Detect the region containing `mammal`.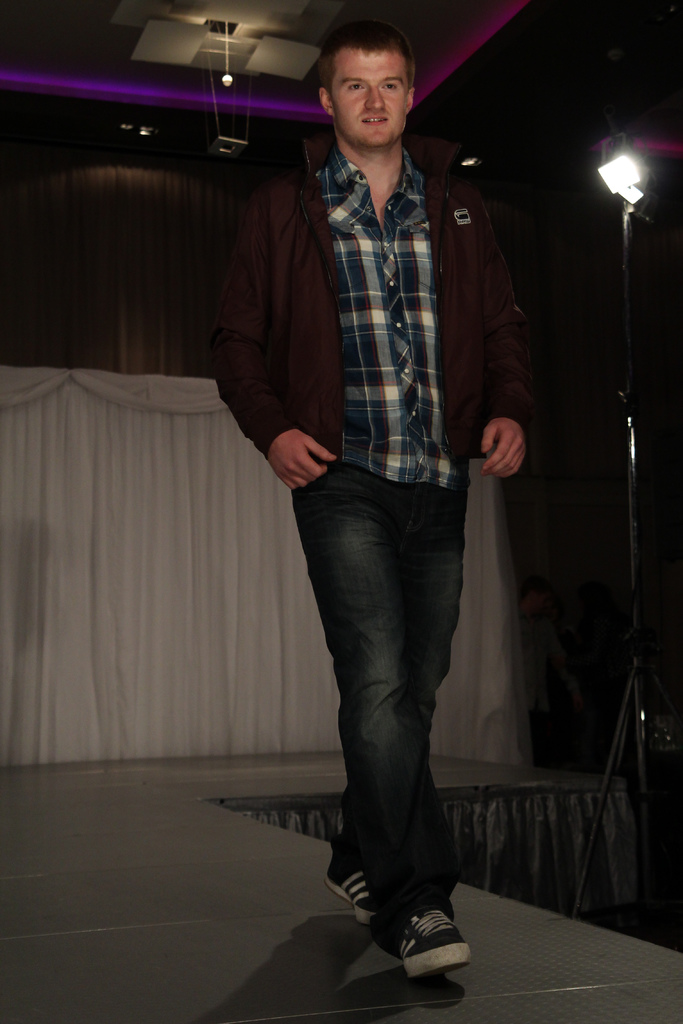
199/0/521/972.
